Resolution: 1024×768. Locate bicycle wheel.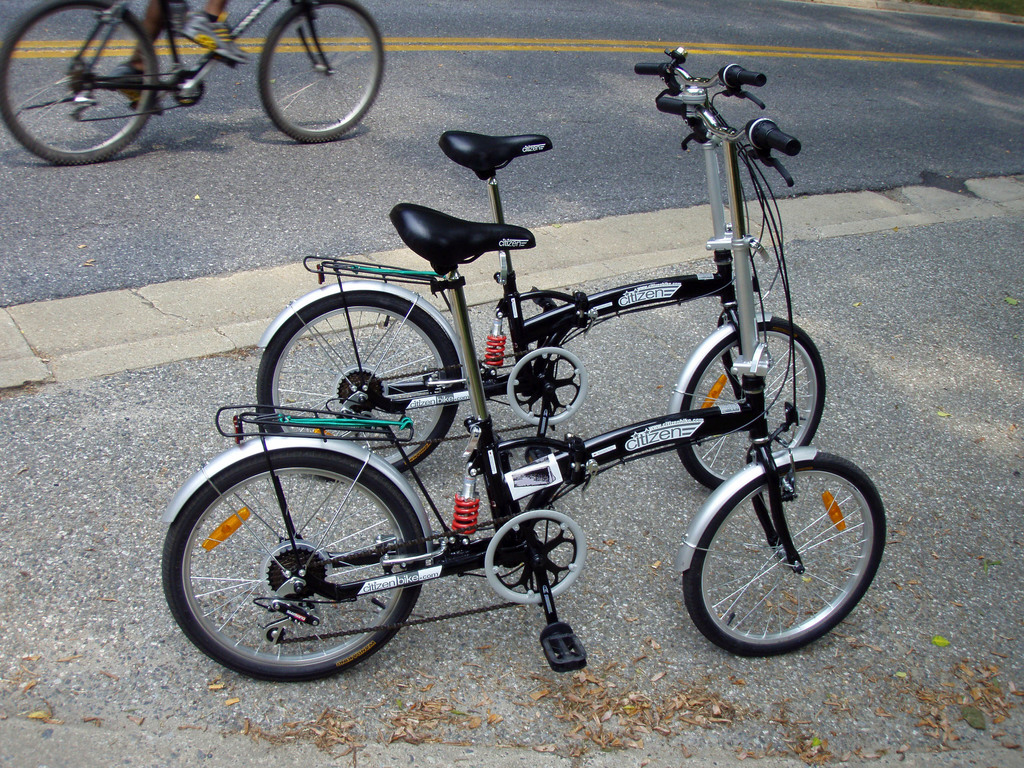
[675,311,824,487].
